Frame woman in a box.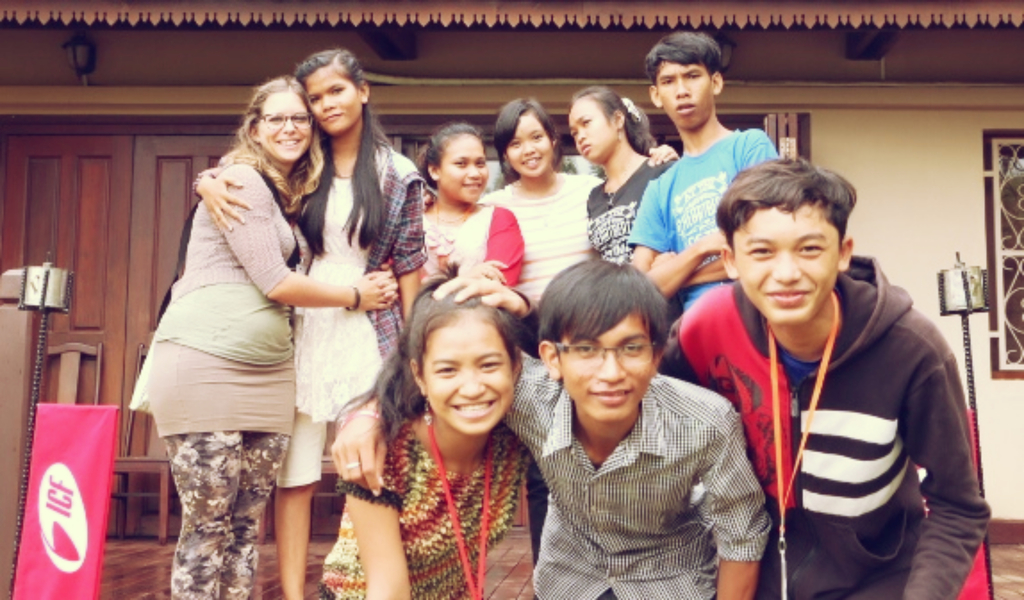
472/94/681/304.
